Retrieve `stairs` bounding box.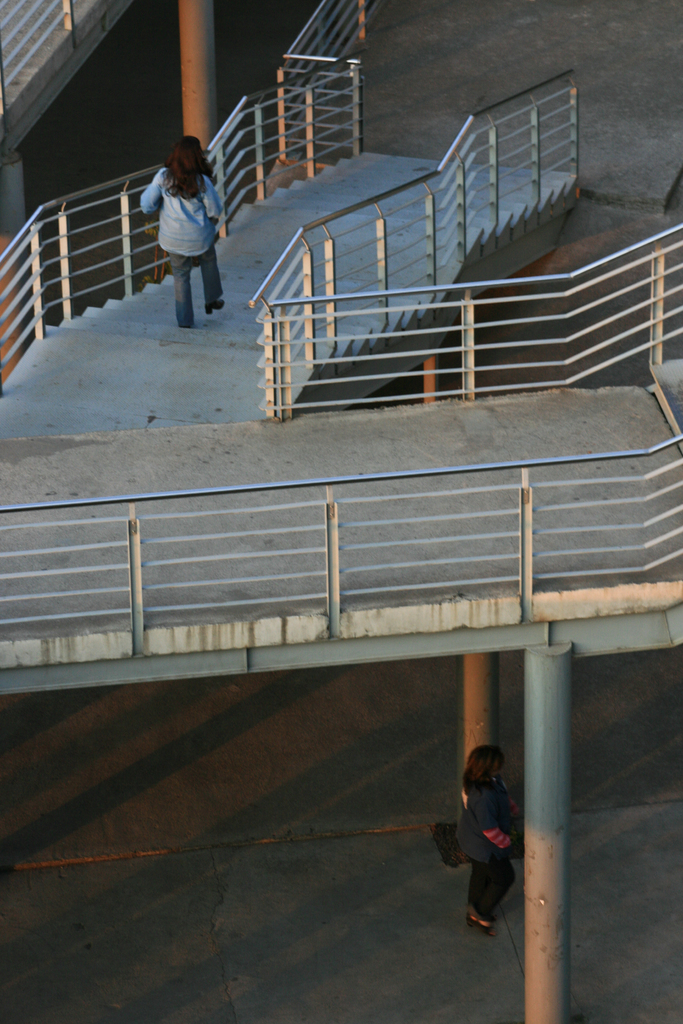
Bounding box: left=0, top=141, right=573, bottom=444.
